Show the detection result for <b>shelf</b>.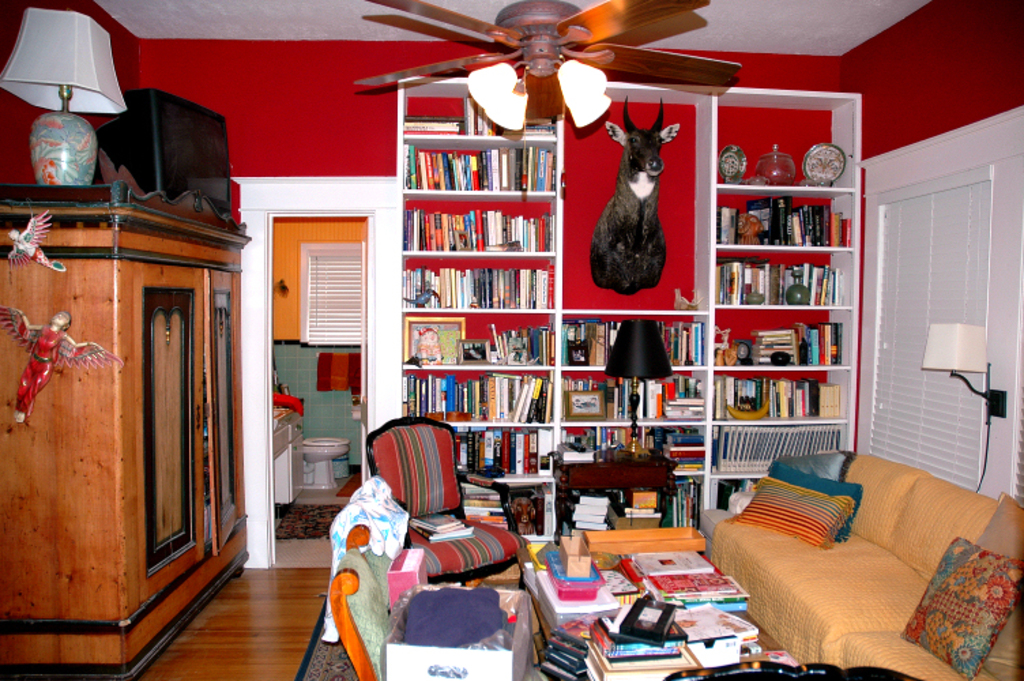
locate(715, 102, 850, 184).
